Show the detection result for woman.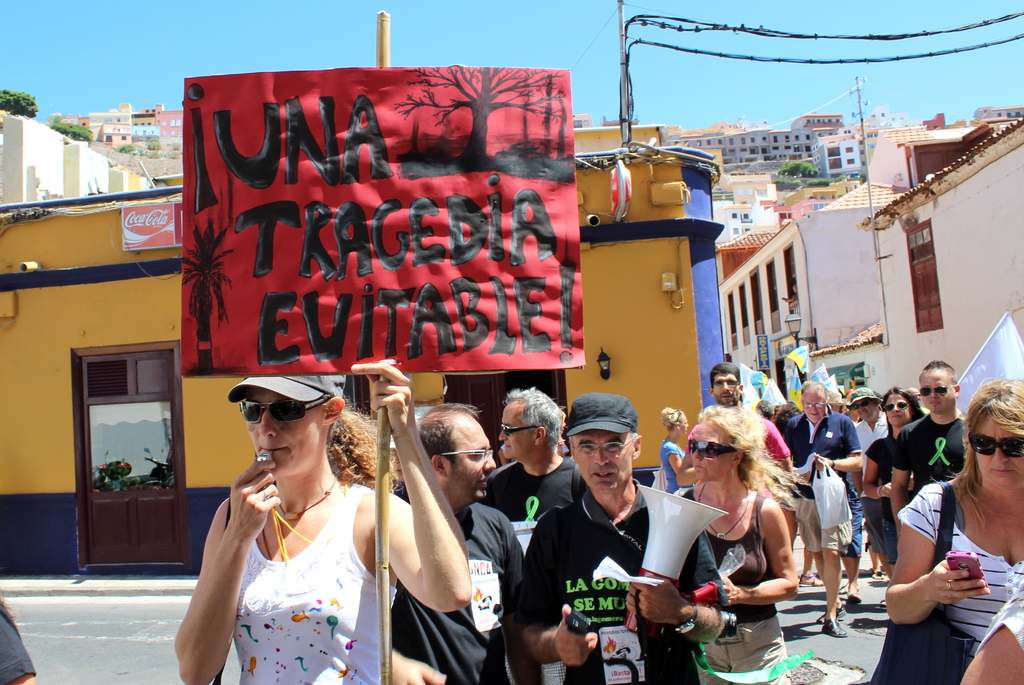
x1=174 y1=361 x2=399 y2=671.
